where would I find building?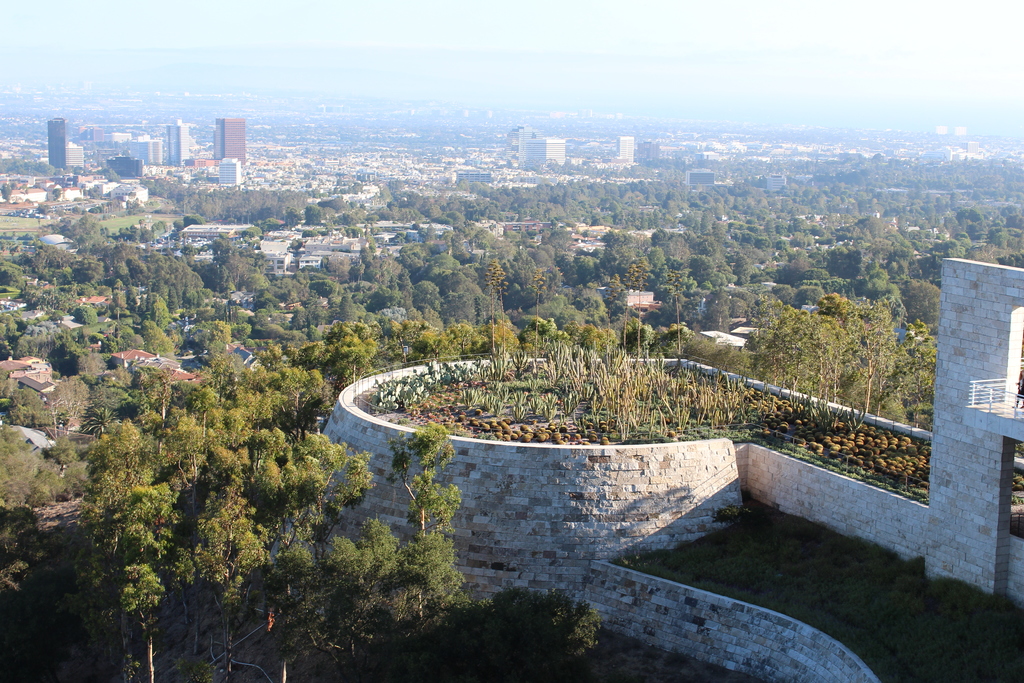
At select_region(135, 136, 163, 165).
